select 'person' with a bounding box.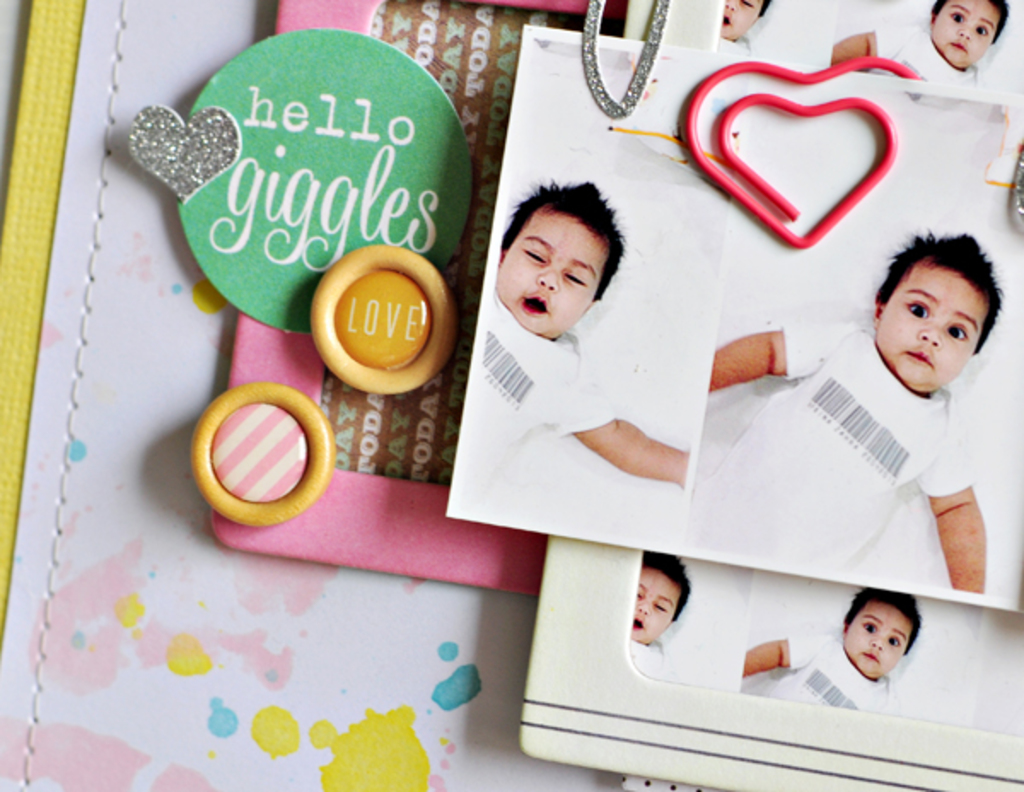
<region>719, 0, 773, 51</region>.
